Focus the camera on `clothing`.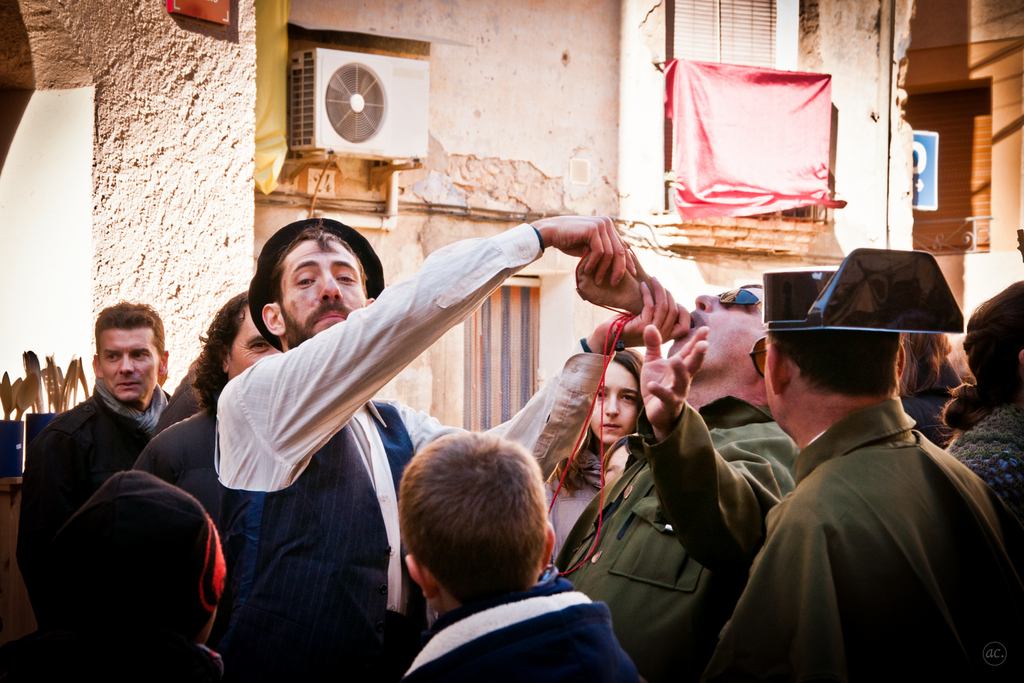
Focus region: (x1=141, y1=418, x2=214, y2=502).
